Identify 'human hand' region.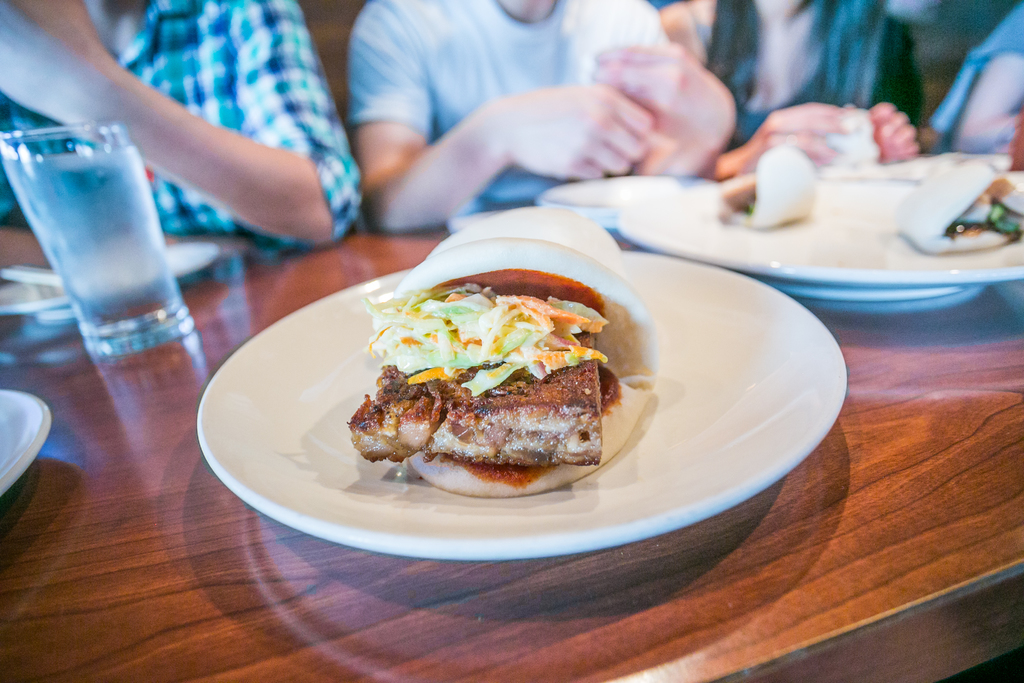
Region: rect(489, 80, 655, 180).
